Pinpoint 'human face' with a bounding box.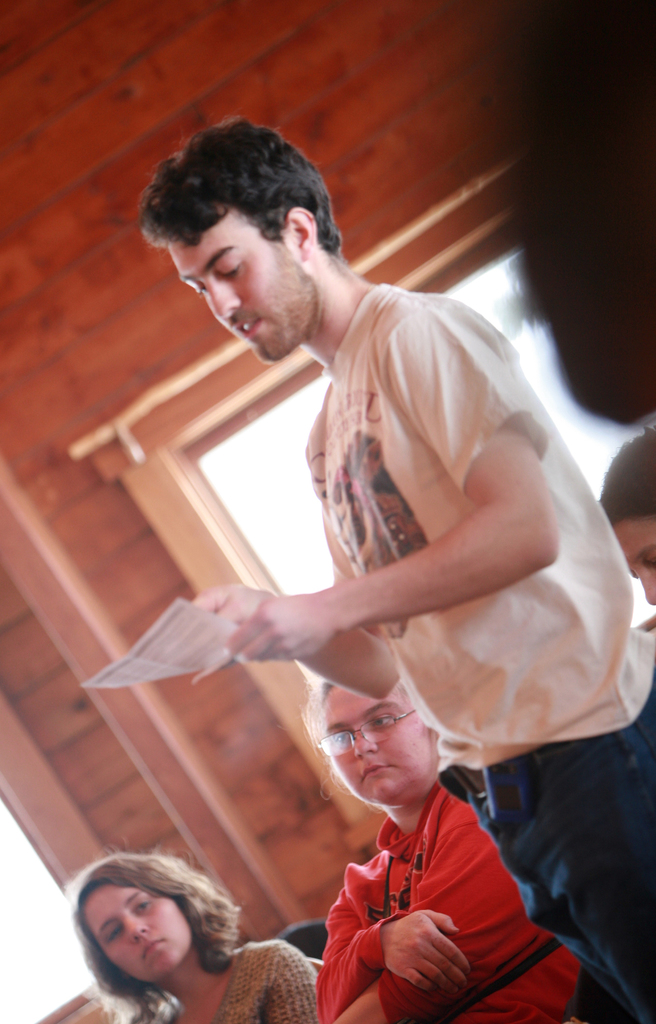
x1=167, y1=216, x2=315, y2=365.
